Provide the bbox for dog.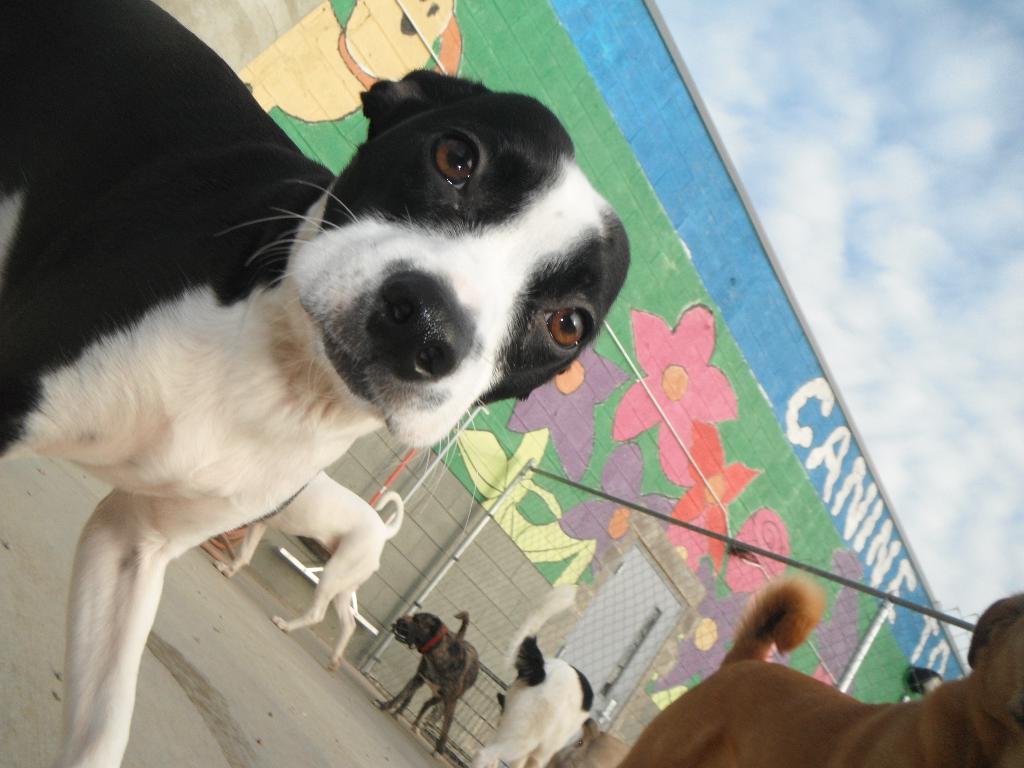
(620,569,1023,767).
